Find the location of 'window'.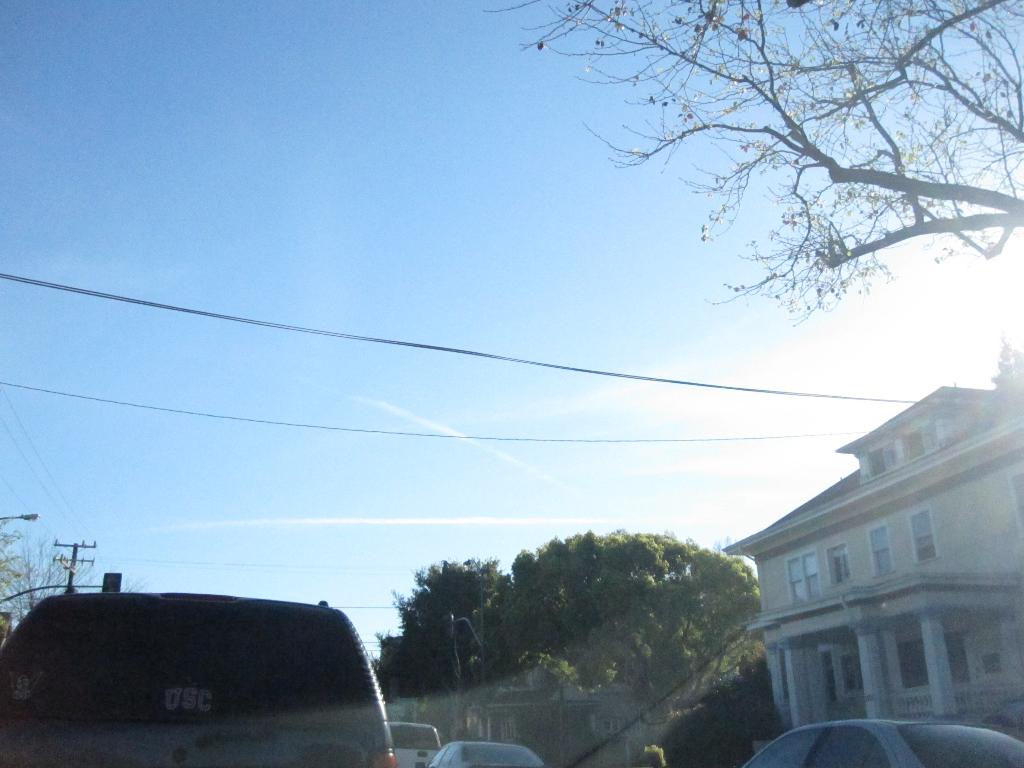
Location: x1=906 y1=500 x2=943 y2=568.
